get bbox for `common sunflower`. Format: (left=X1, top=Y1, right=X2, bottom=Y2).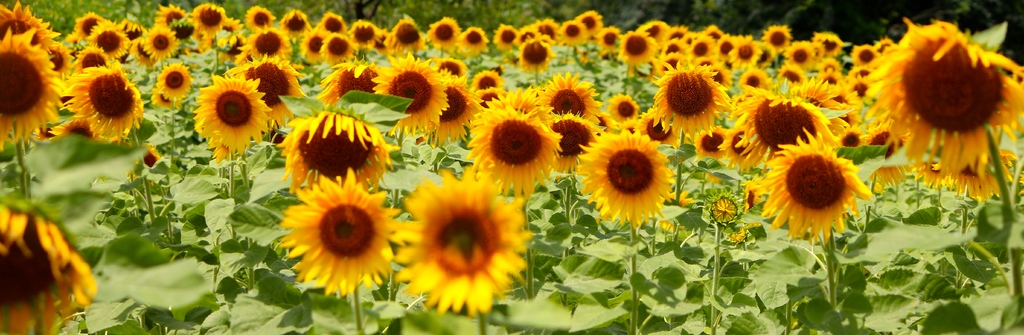
(left=237, top=33, right=285, bottom=66).
